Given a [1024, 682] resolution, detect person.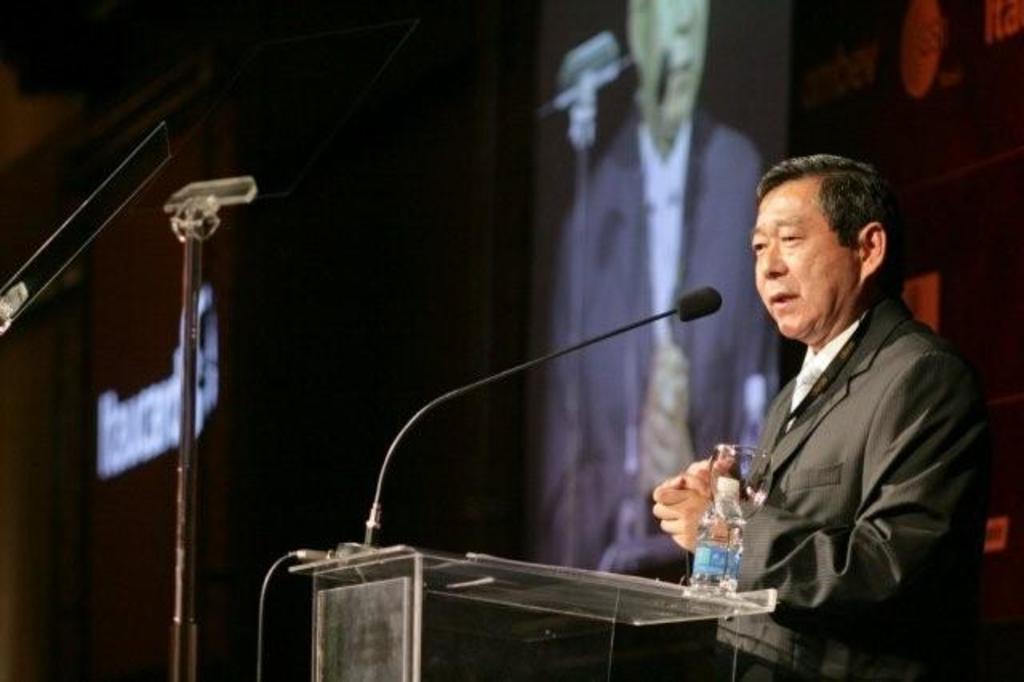
x1=536 y1=0 x2=782 y2=576.
